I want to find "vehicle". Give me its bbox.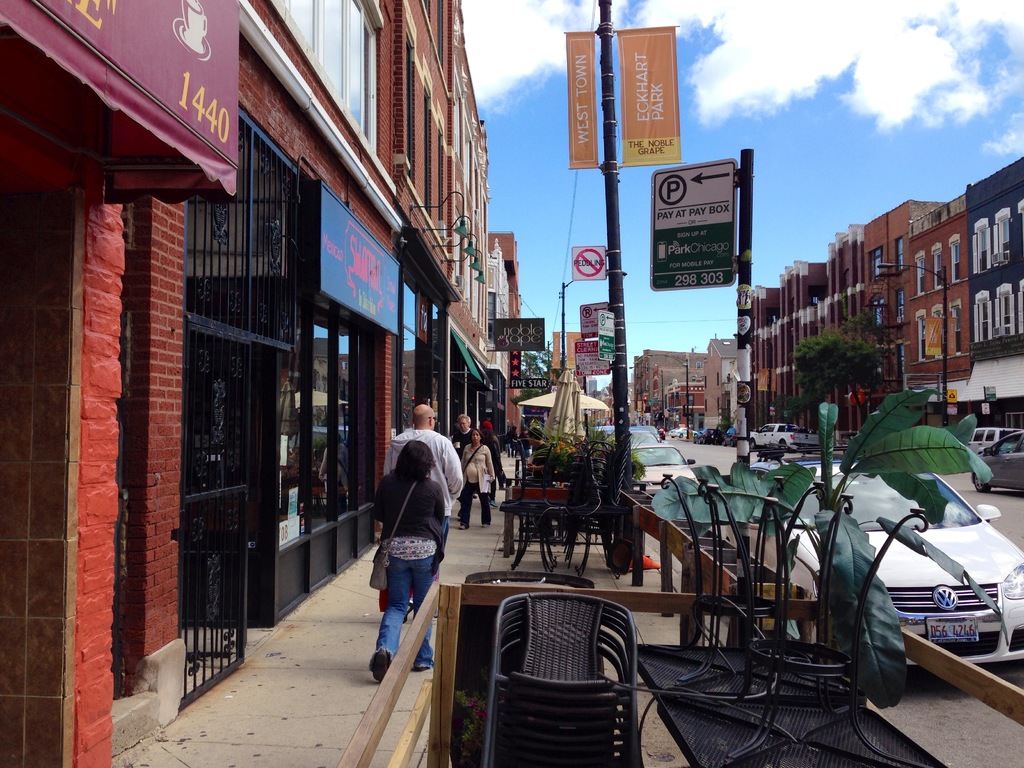
970,426,1023,494.
